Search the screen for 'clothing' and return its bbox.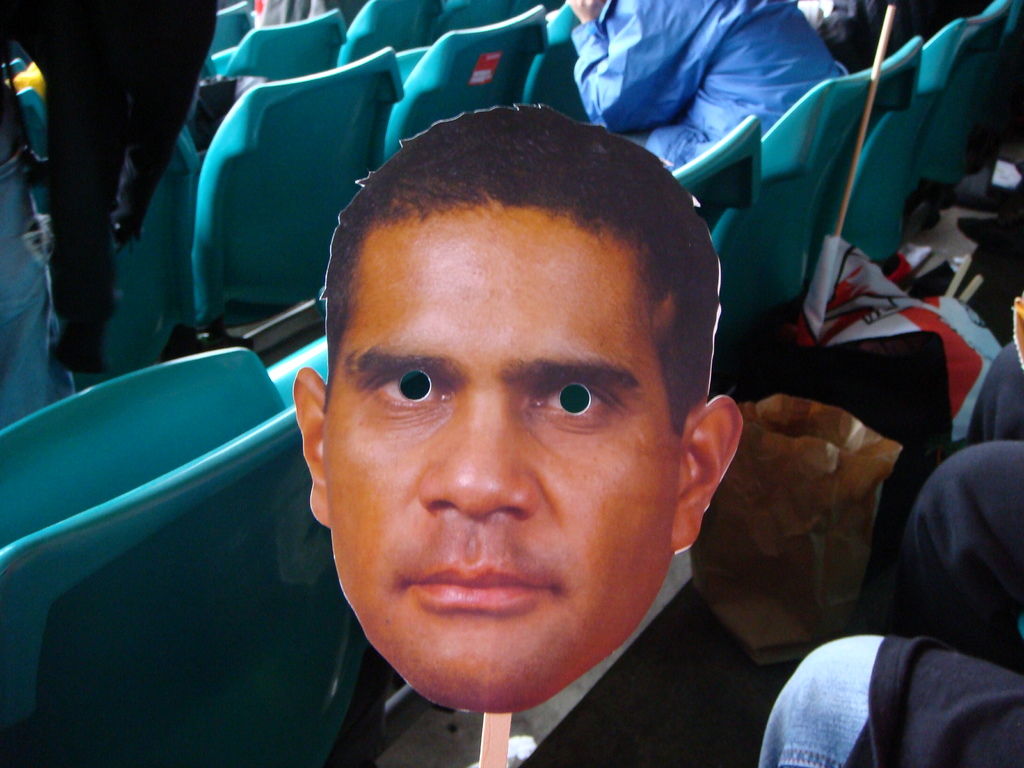
Found: 797:0:927:69.
